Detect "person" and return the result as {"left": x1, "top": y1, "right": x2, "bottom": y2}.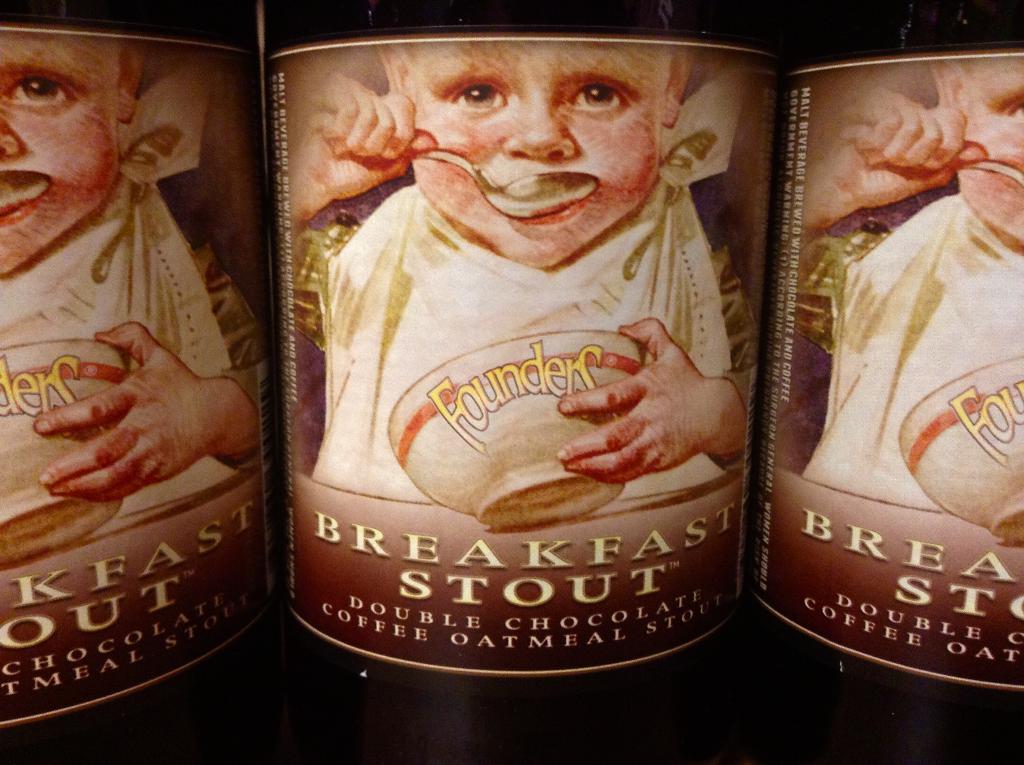
{"left": 789, "top": 55, "right": 1023, "bottom": 511}.
